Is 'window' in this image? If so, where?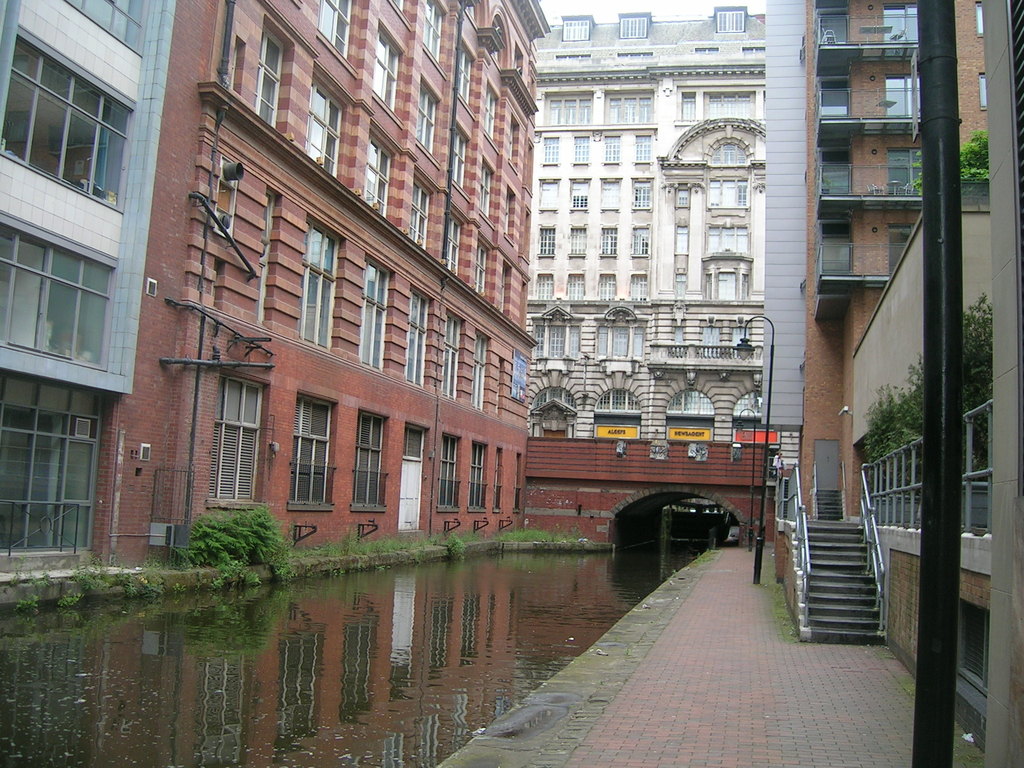
Yes, at region(594, 271, 615, 298).
